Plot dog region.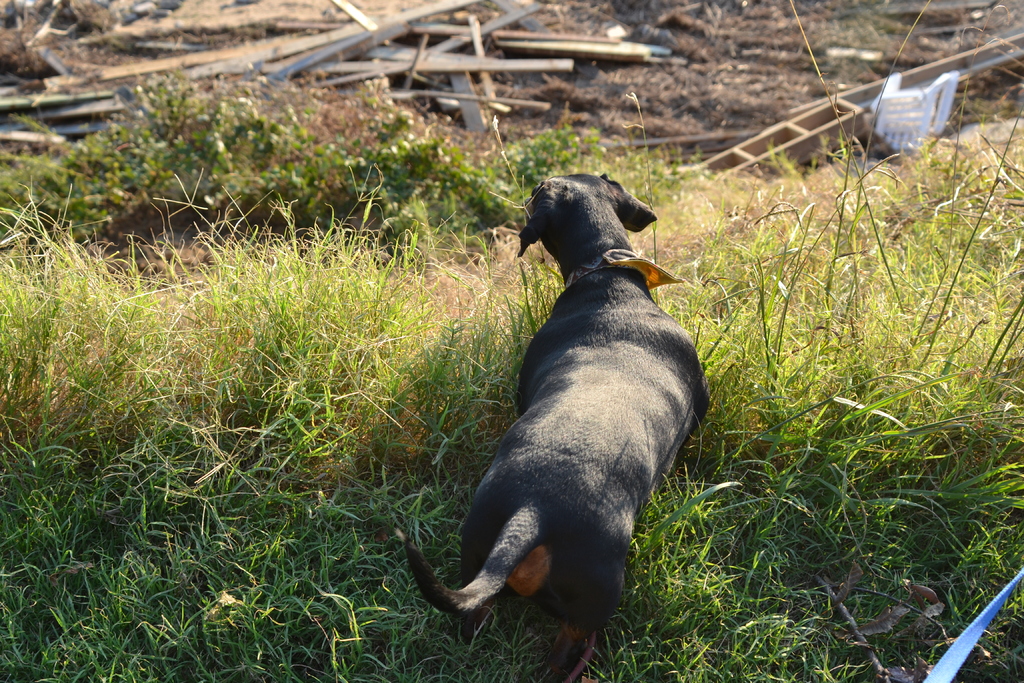
Plotted at 404,173,712,682.
